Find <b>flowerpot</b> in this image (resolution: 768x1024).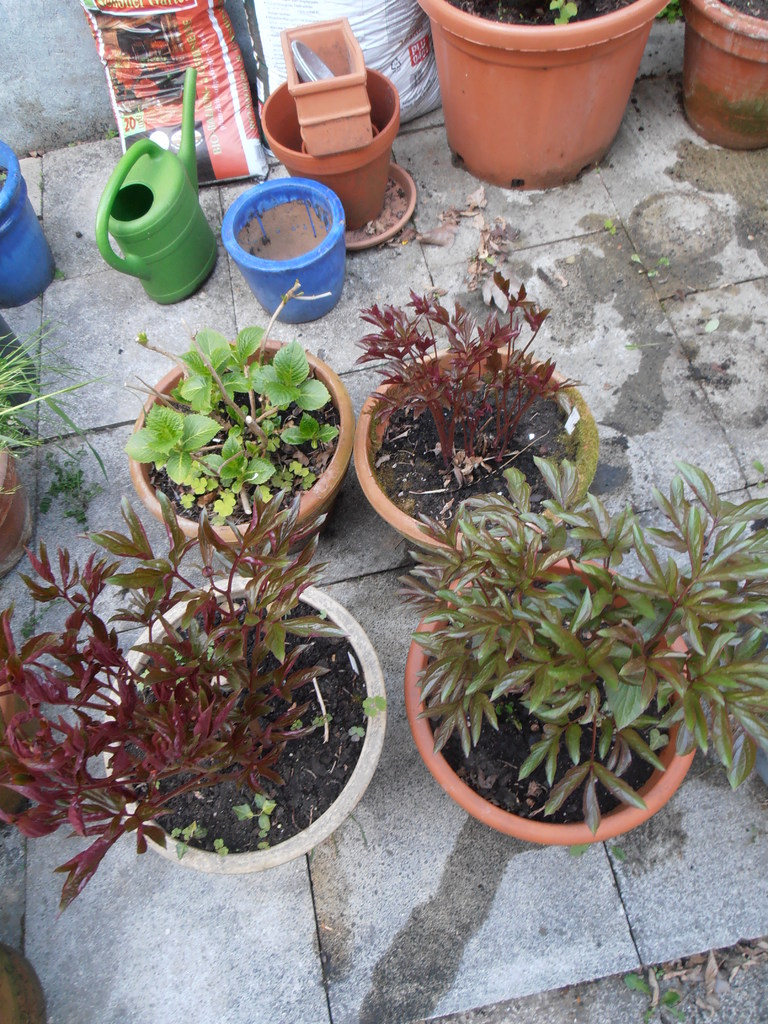
359/344/602/555.
